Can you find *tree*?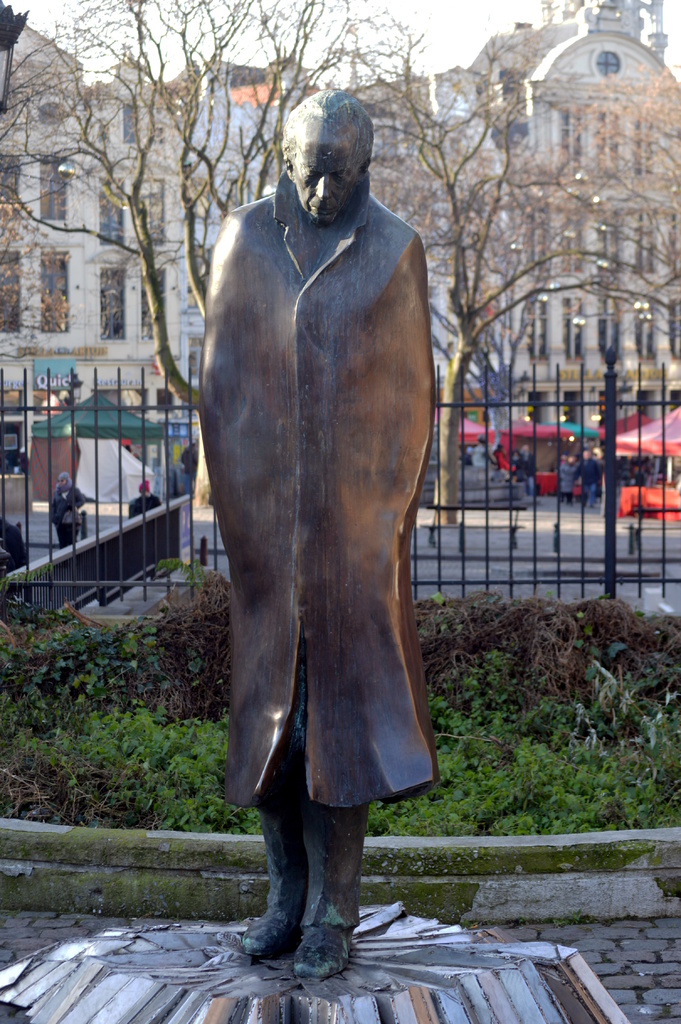
Yes, bounding box: detection(0, 17, 680, 514).
